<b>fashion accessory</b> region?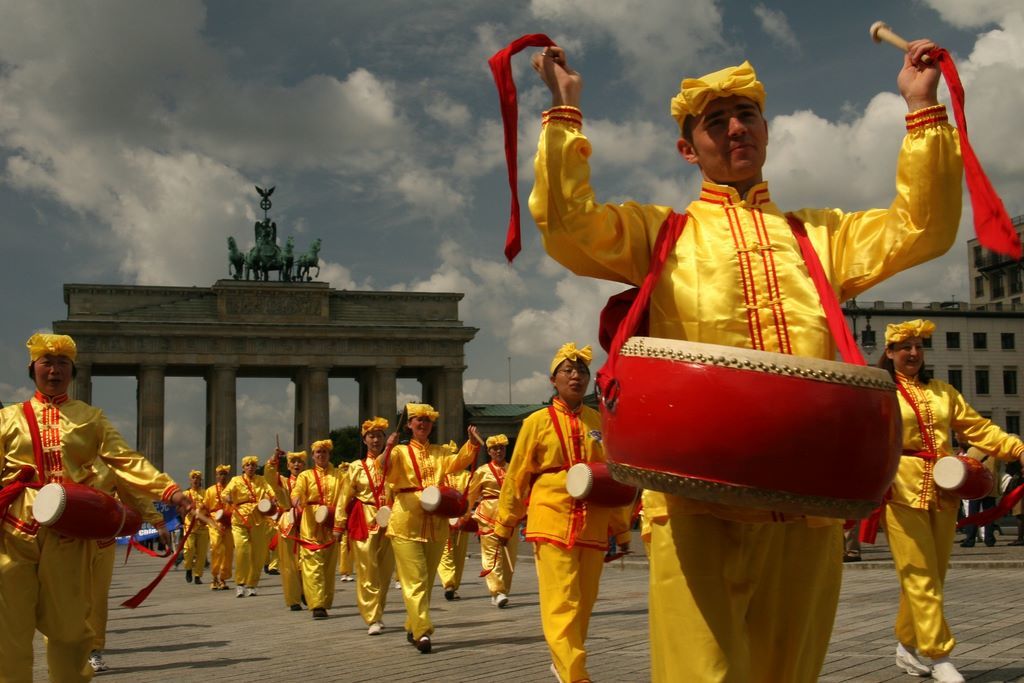
bbox=[395, 585, 400, 588]
